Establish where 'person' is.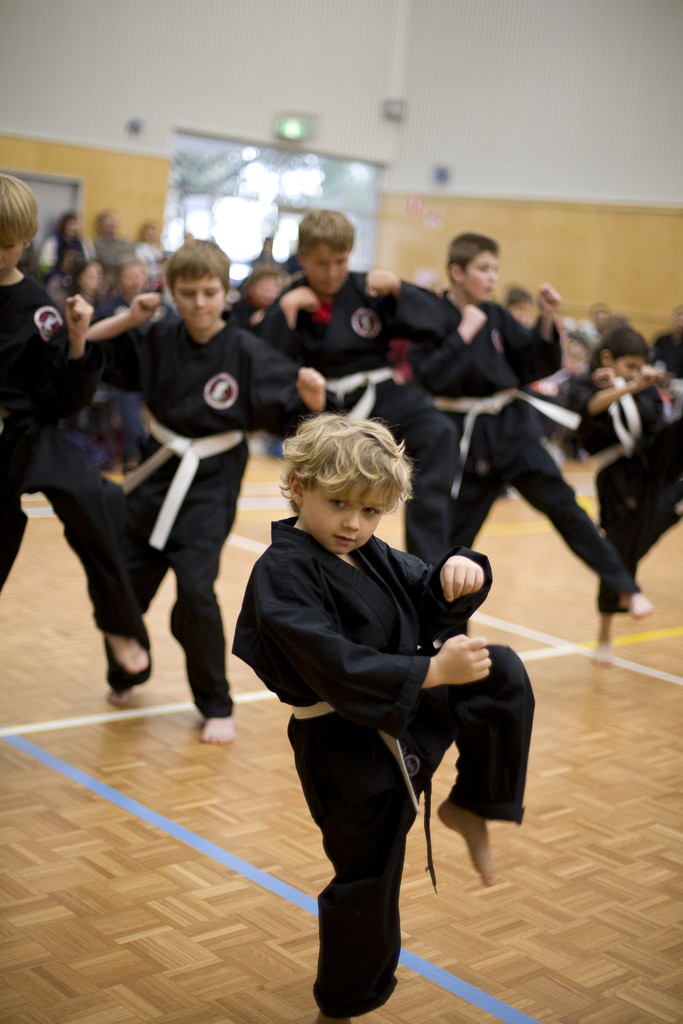
Established at 0 165 682 756.
